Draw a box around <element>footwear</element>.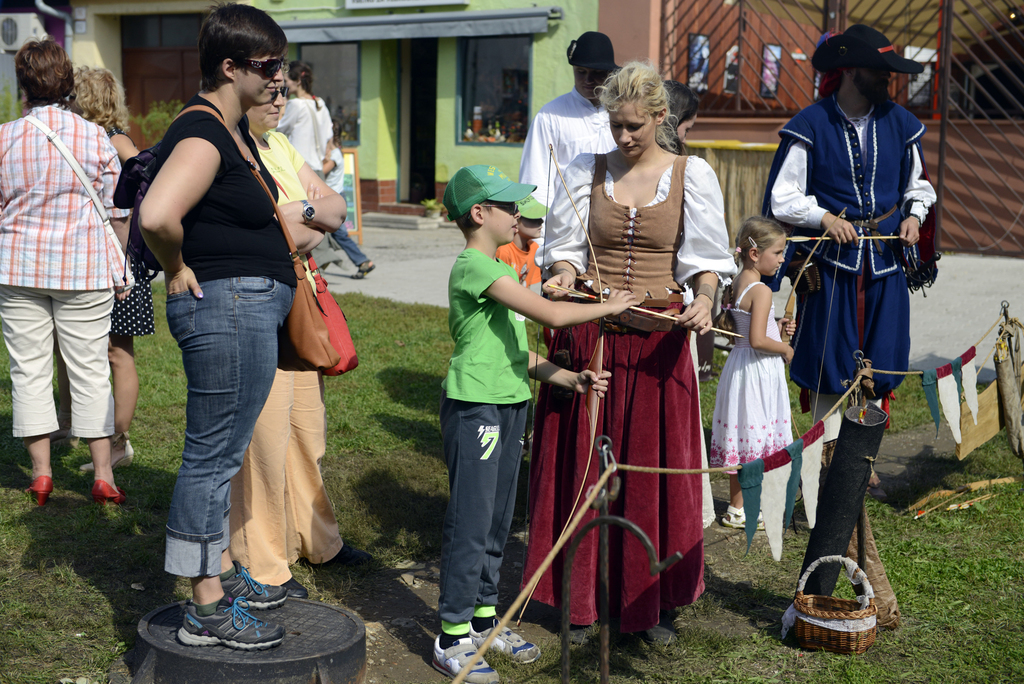
[430, 634, 499, 683].
